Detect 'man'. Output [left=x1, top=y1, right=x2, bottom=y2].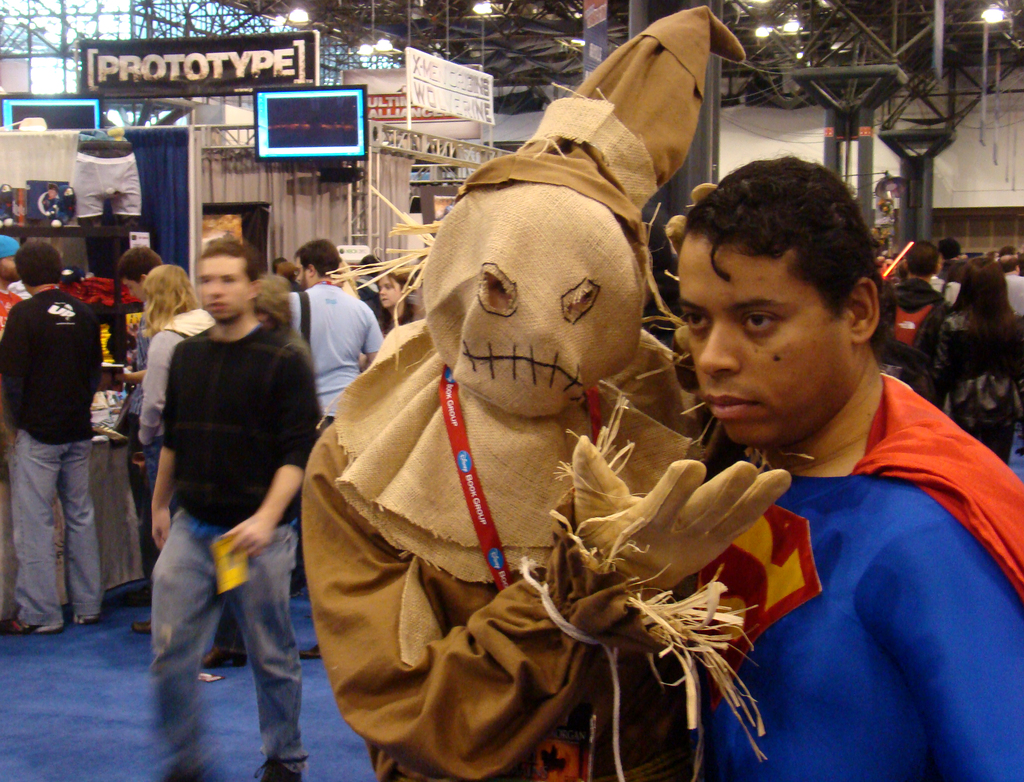
[left=285, top=238, right=389, bottom=433].
